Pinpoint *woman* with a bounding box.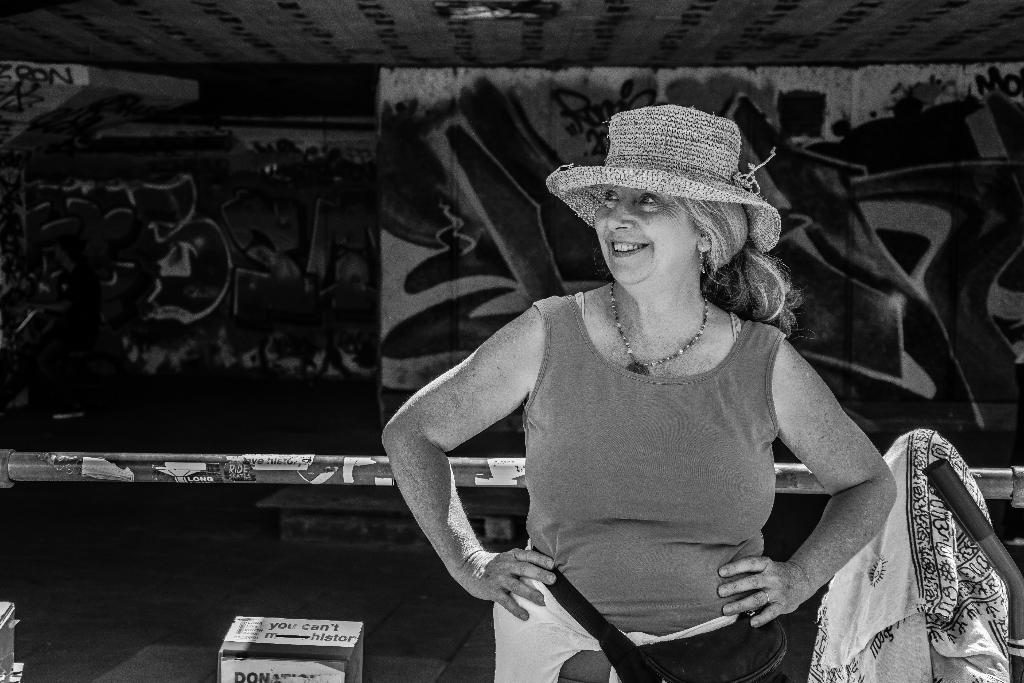
(left=380, top=95, right=1007, bottom=682).
